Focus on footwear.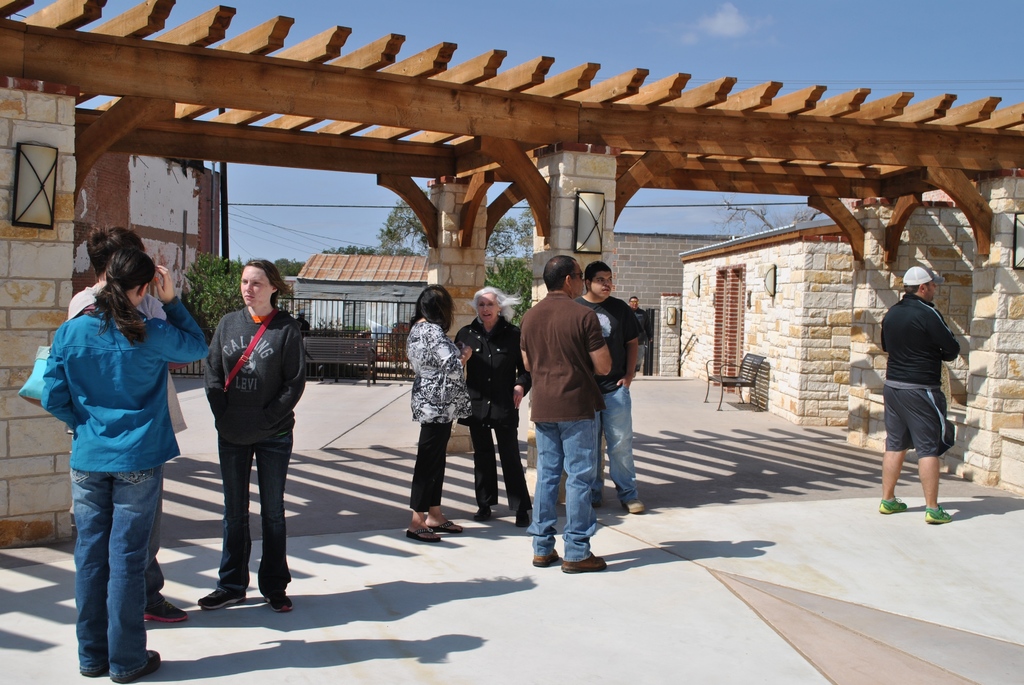
Focused at crop(124, 646, 161, 681).
